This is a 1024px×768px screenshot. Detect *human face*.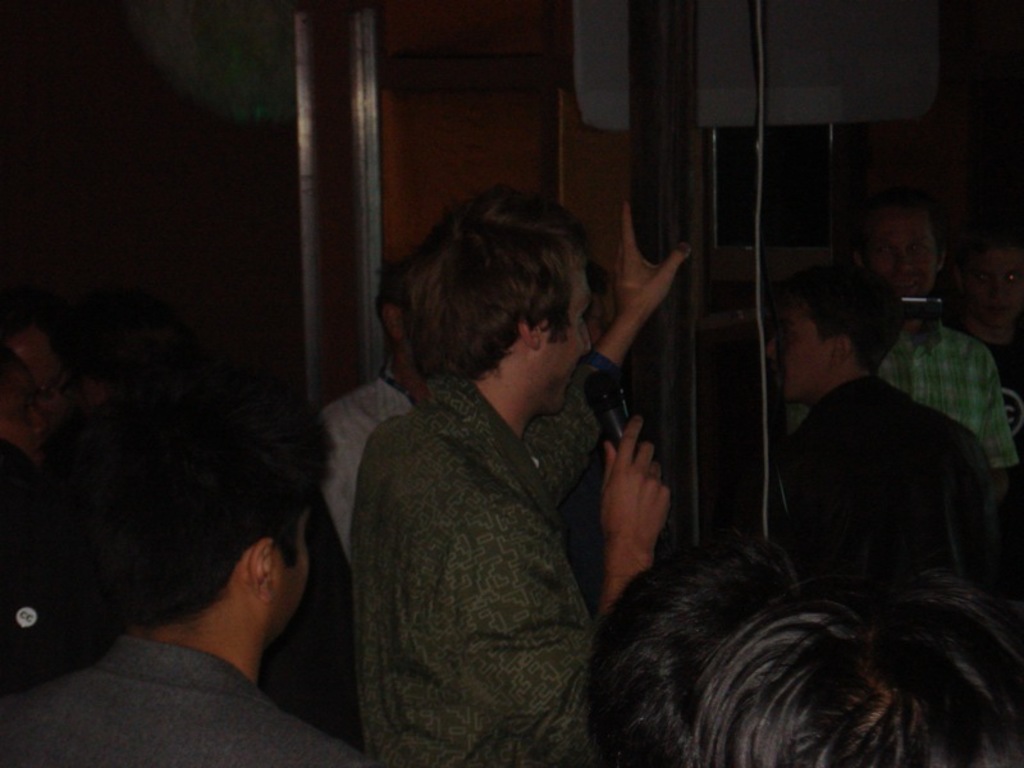
280, 511, 317, 634.
